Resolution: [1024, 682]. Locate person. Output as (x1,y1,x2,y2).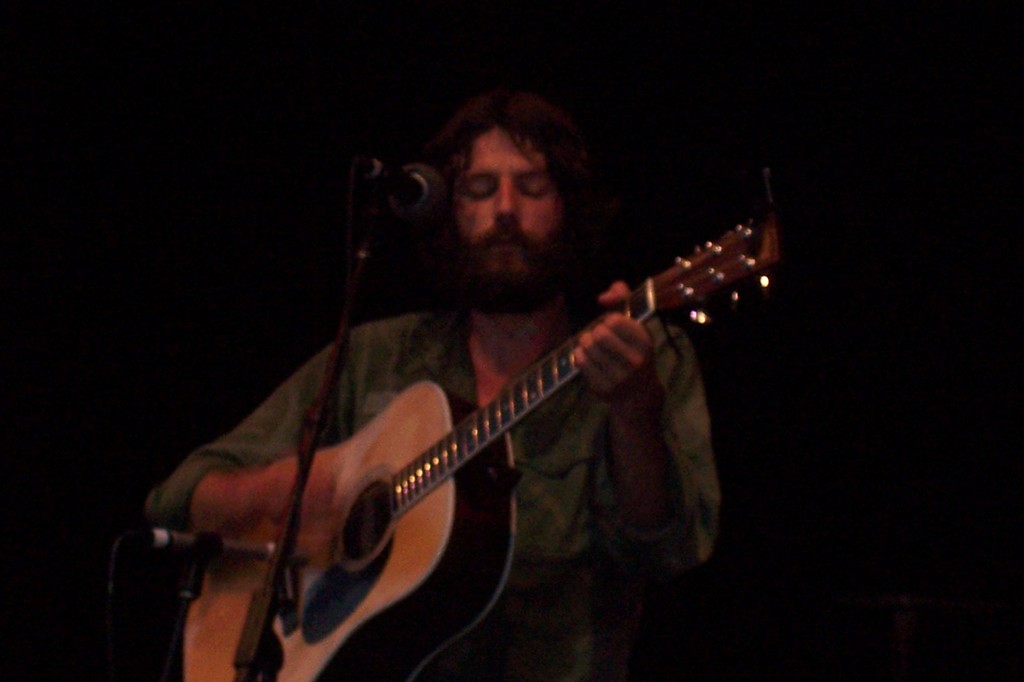
(136,61,795,681).
